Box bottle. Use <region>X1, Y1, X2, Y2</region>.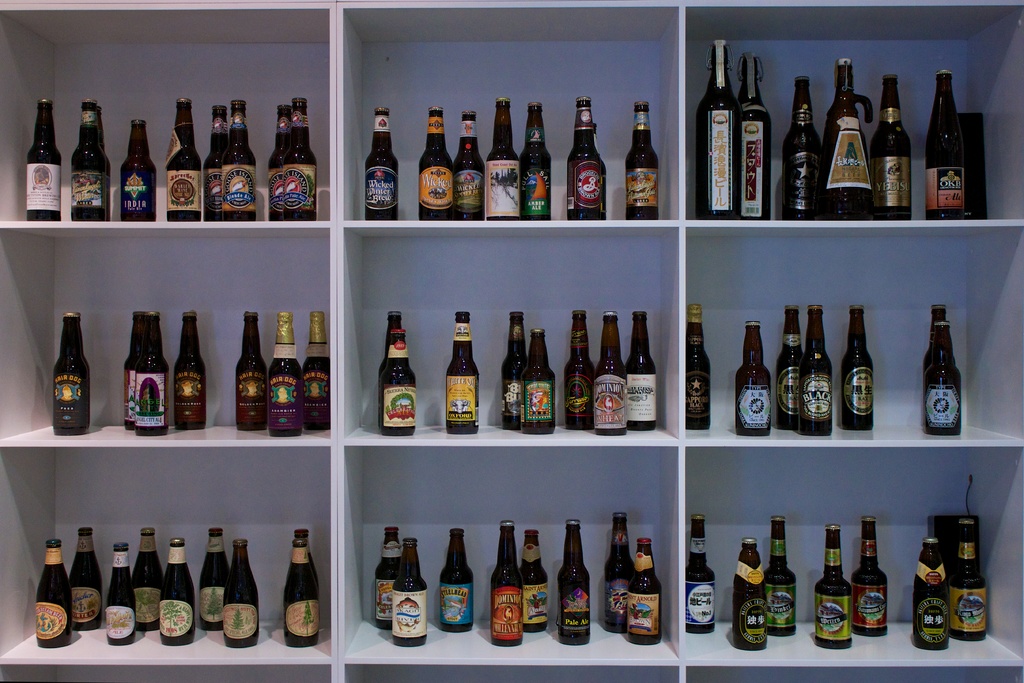
<region>131, 524, 161, 632</region>.
